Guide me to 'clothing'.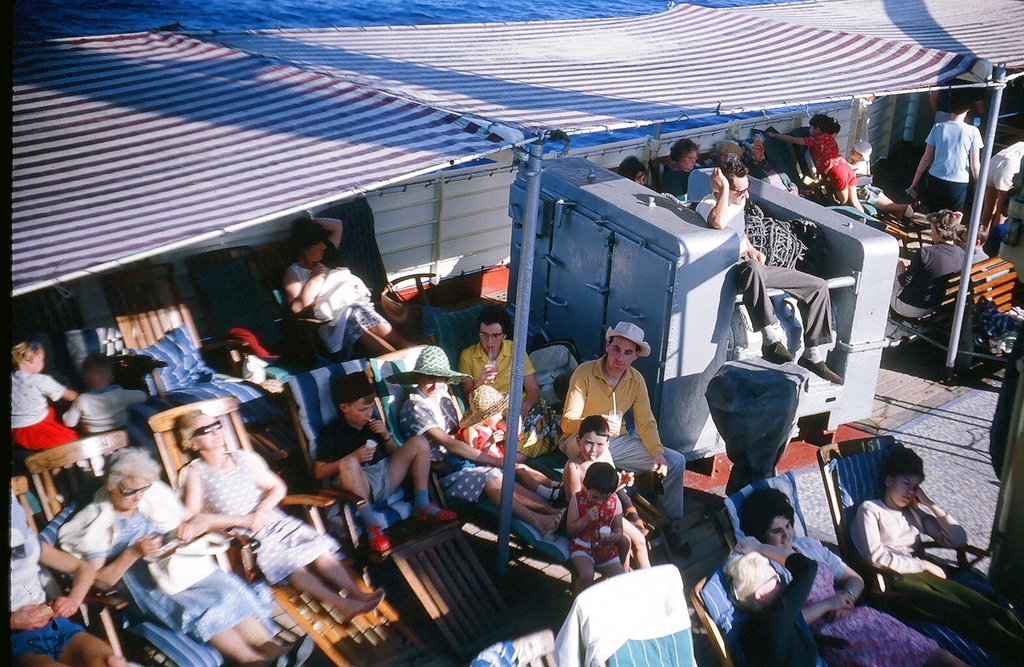
Guidance: [x1=280, y1=242, x2=390, y2=356].
